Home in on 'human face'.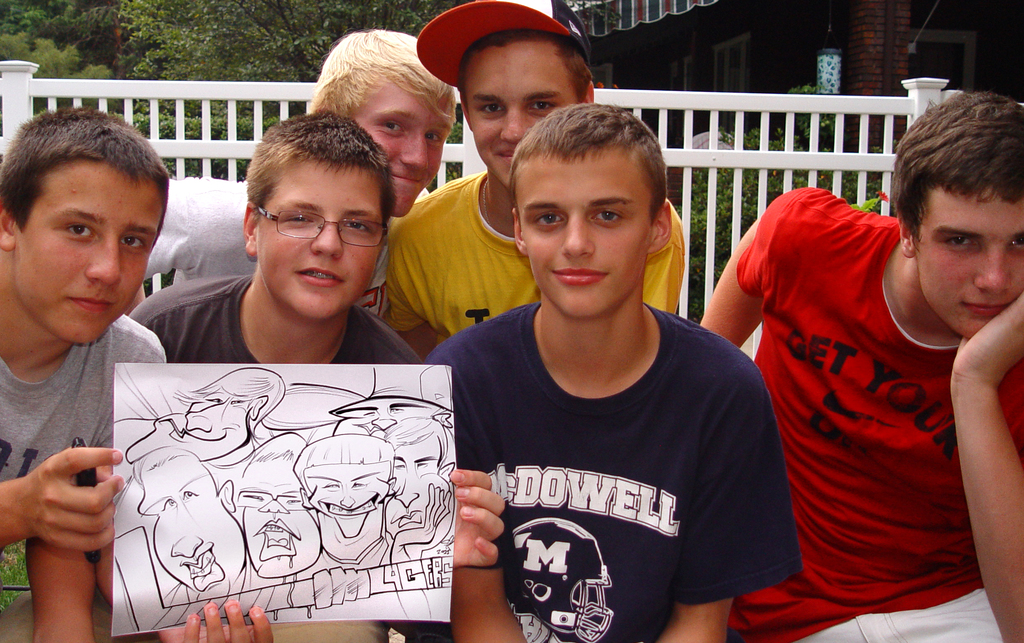
Homed in at detection(913, 177, 1023, 337).
